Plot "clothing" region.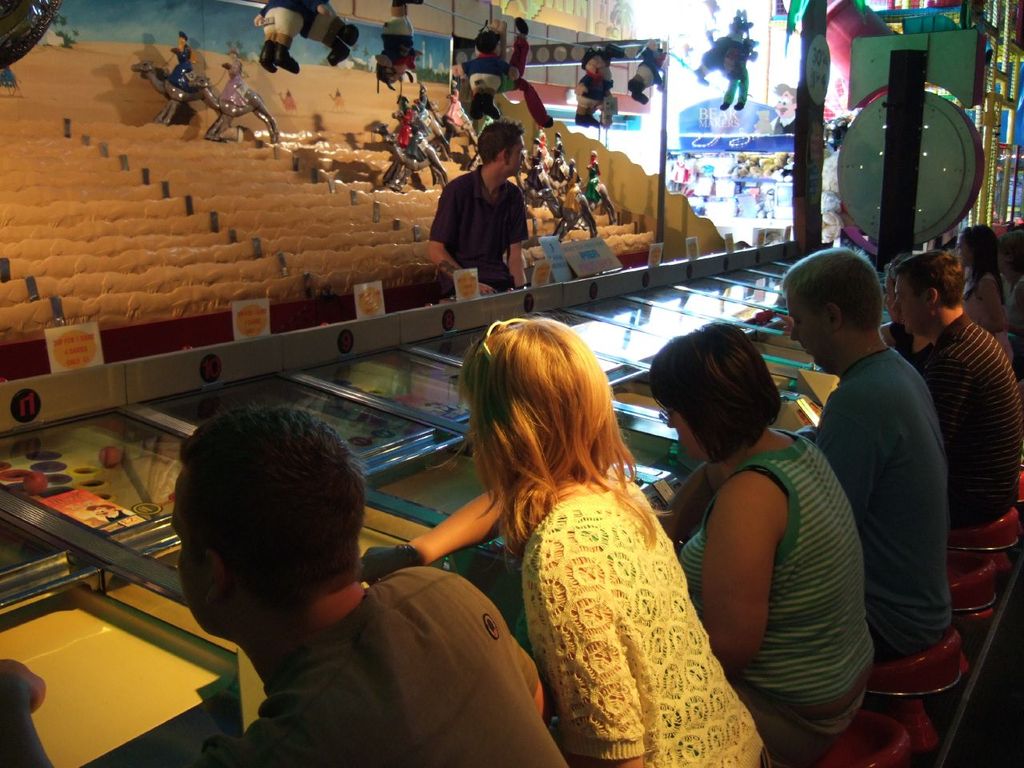
Plotted at [426, 158, 536, 284].
